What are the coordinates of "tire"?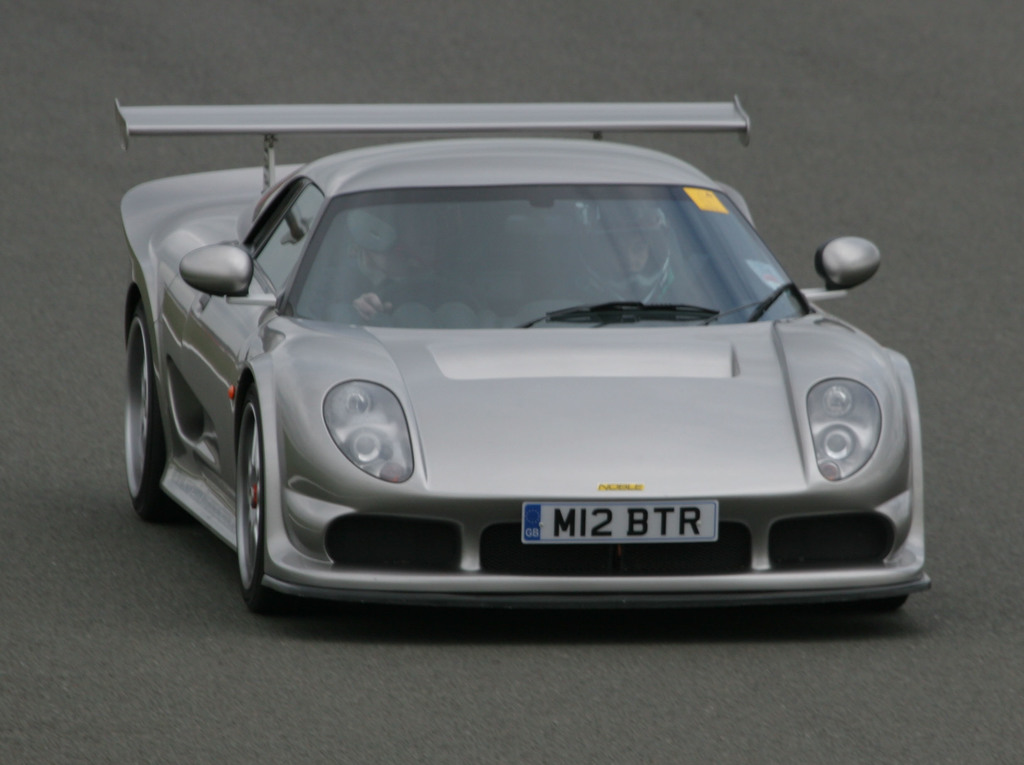
<region>232, 374, 277, 609</region>.
